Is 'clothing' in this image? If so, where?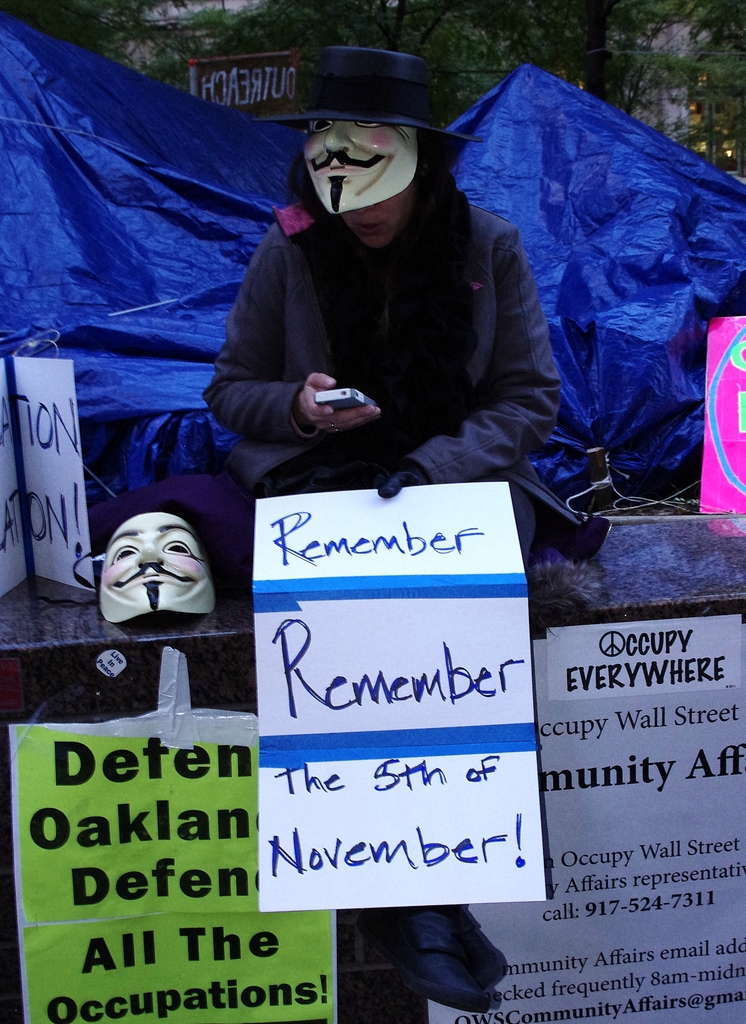
Yes, at <box>108,182,578,595</box>.
